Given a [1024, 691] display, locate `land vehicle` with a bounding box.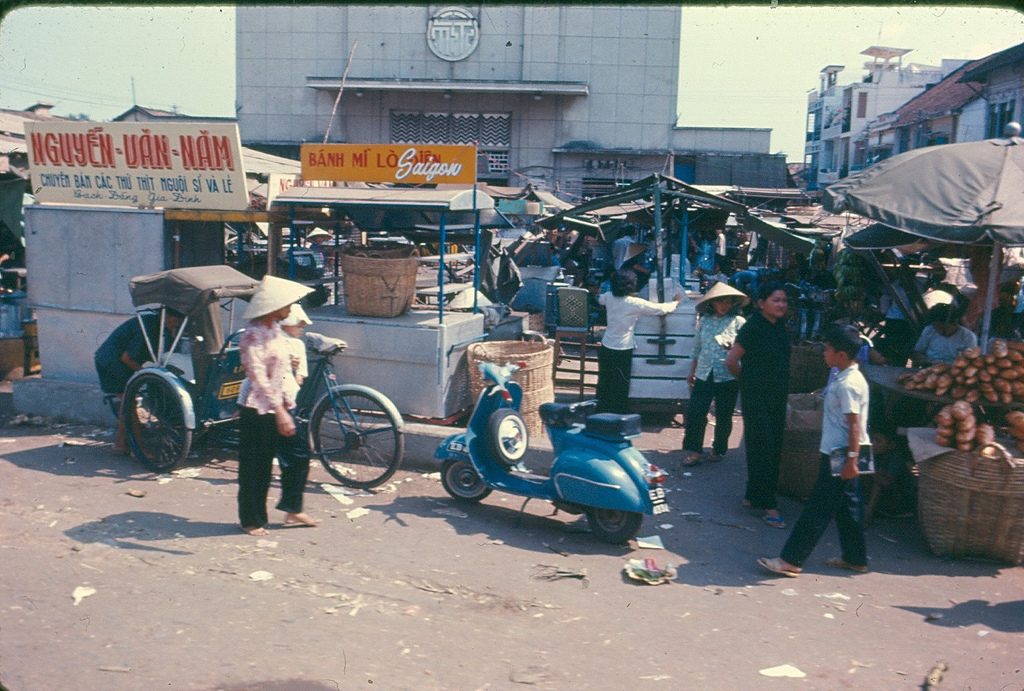
Located: BBox(438, 362, 677, 554).
